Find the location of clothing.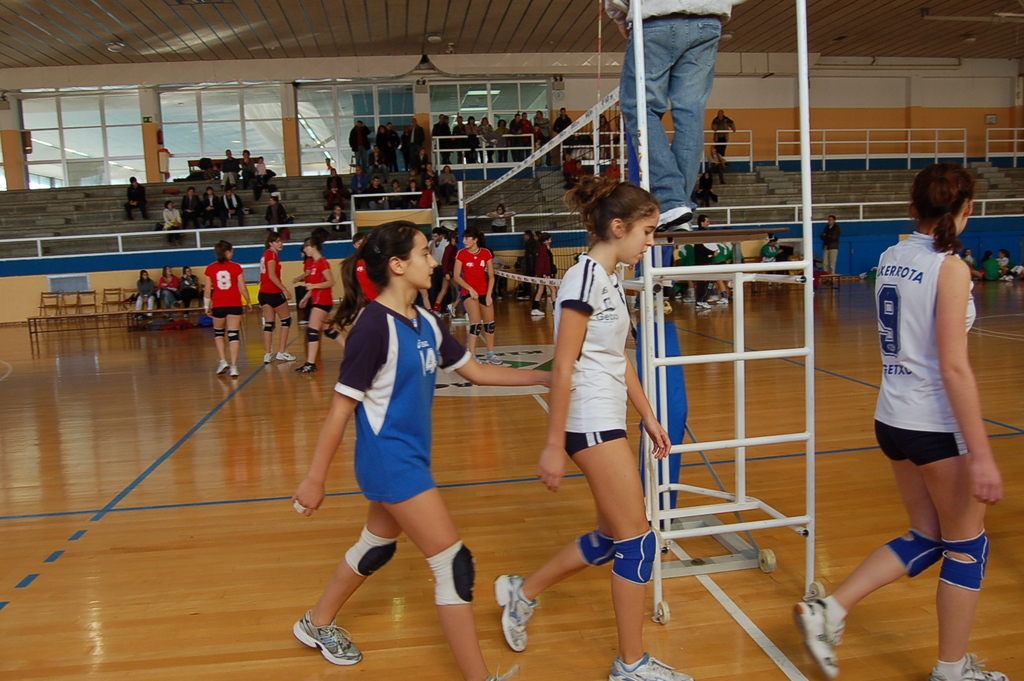
Location: Rect(330, 208, 349, 227).
